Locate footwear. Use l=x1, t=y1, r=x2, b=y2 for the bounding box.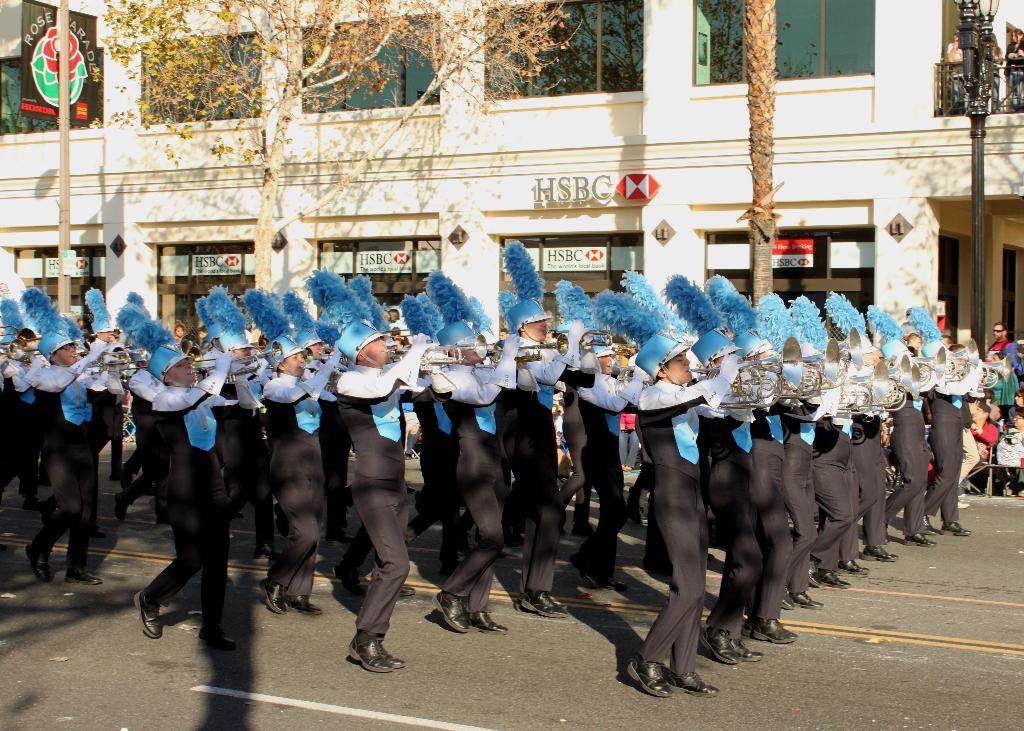
l=902, t=529, r=940, b=546.
